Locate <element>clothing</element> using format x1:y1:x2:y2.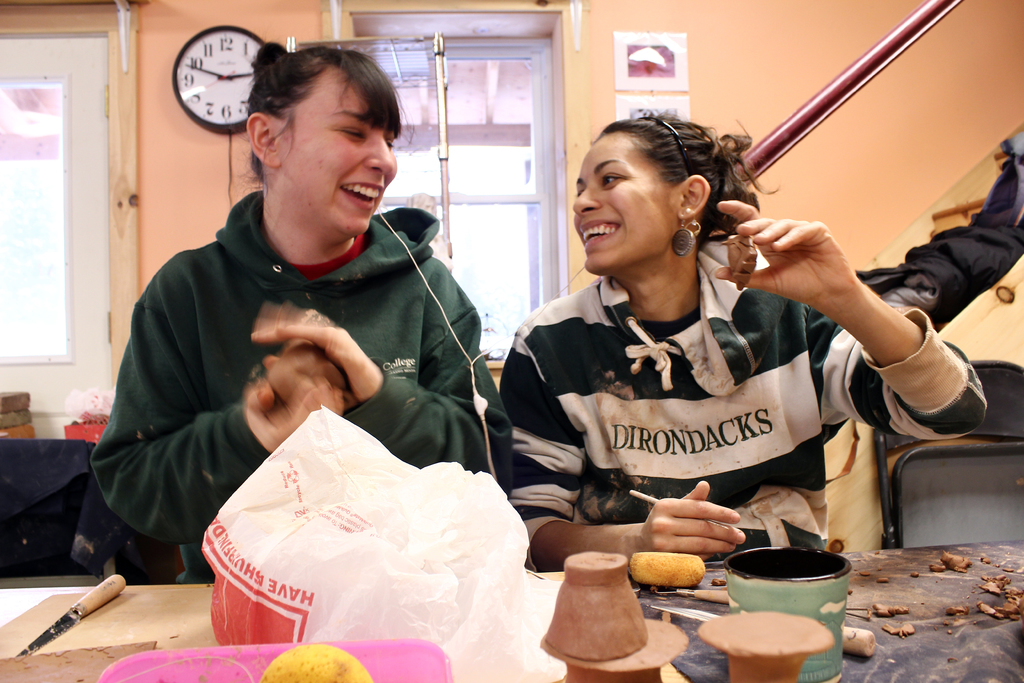
0:440:137:574.
